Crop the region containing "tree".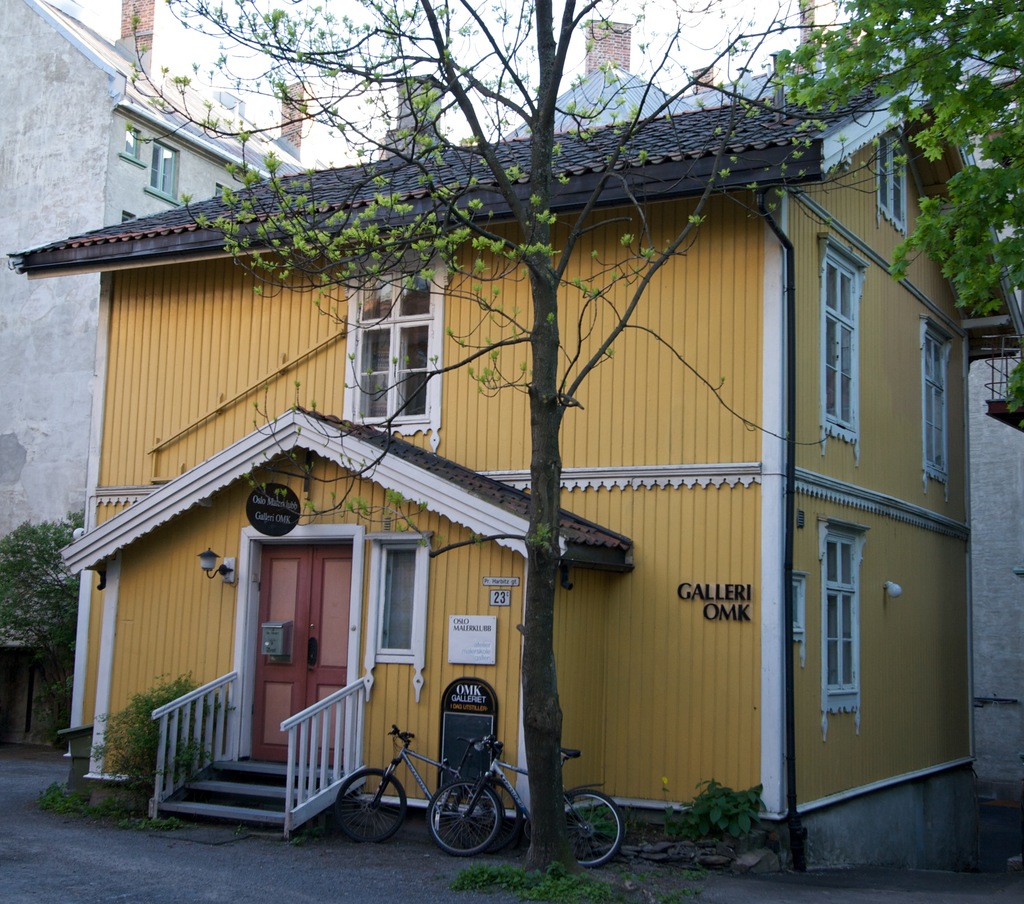
Crop region: l=778, t=5, r=1023, b=432.
